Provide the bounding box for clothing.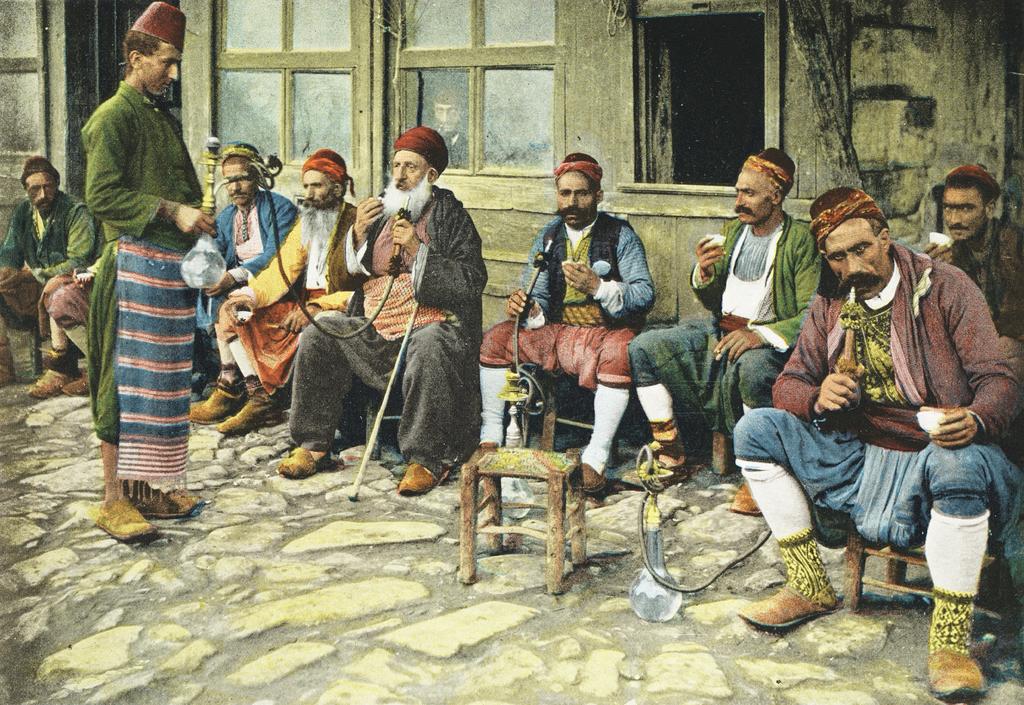
bbox=(207, 203, 366, 382).
